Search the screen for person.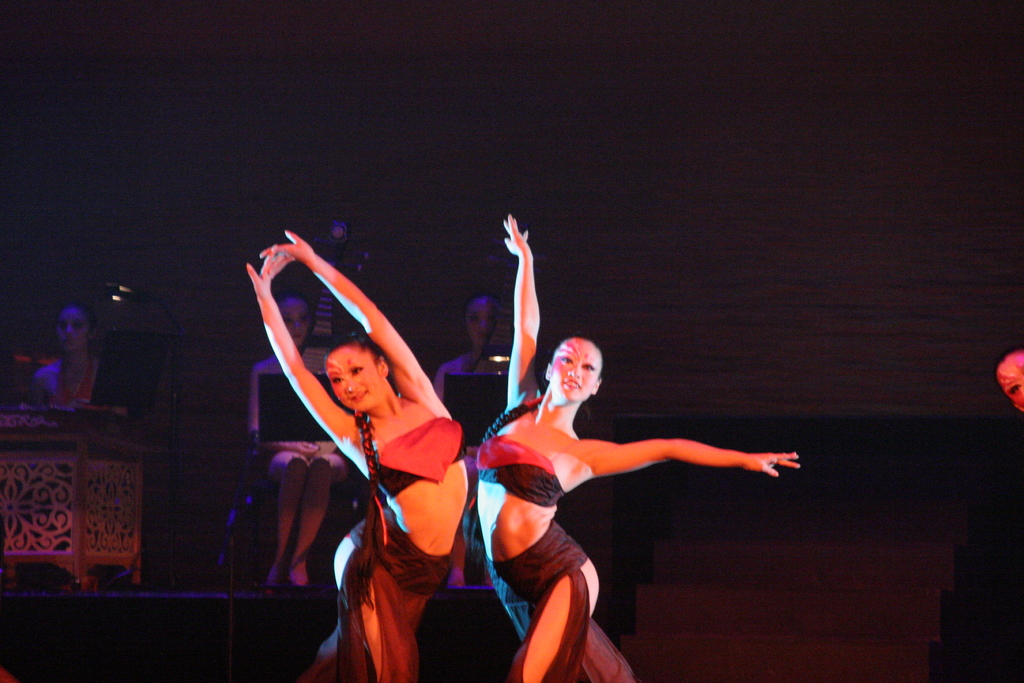
Found at (244,229,467,682).
